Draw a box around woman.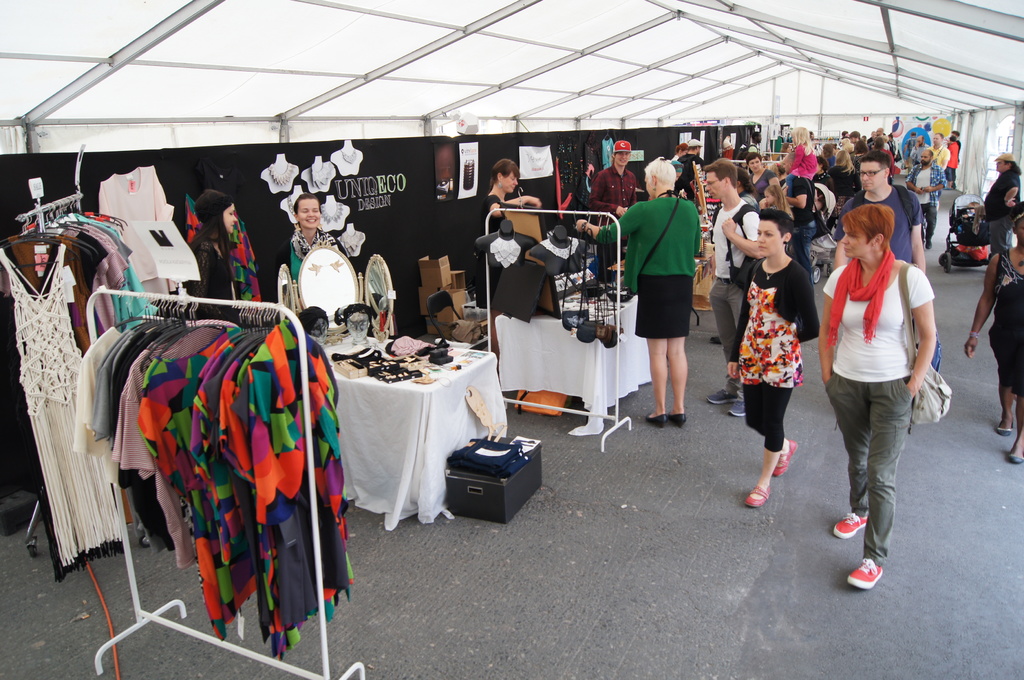
select_region(727, 210, 818, 508).
